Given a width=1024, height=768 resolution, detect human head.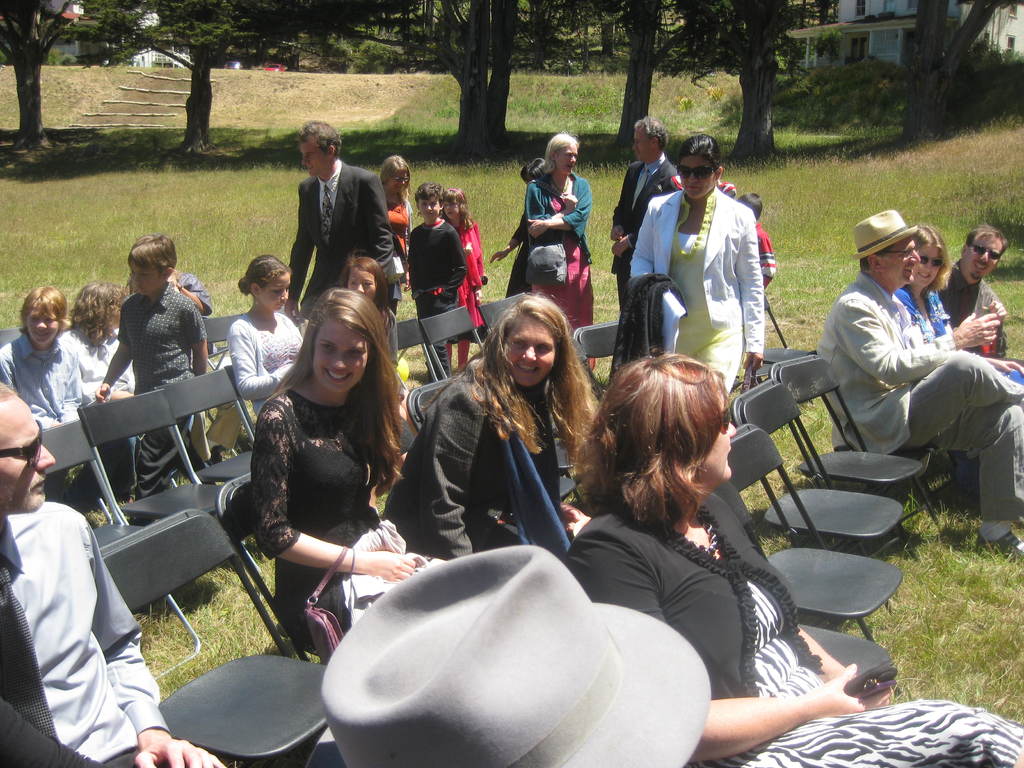
<region>442, 188, 468, 222</region>.
